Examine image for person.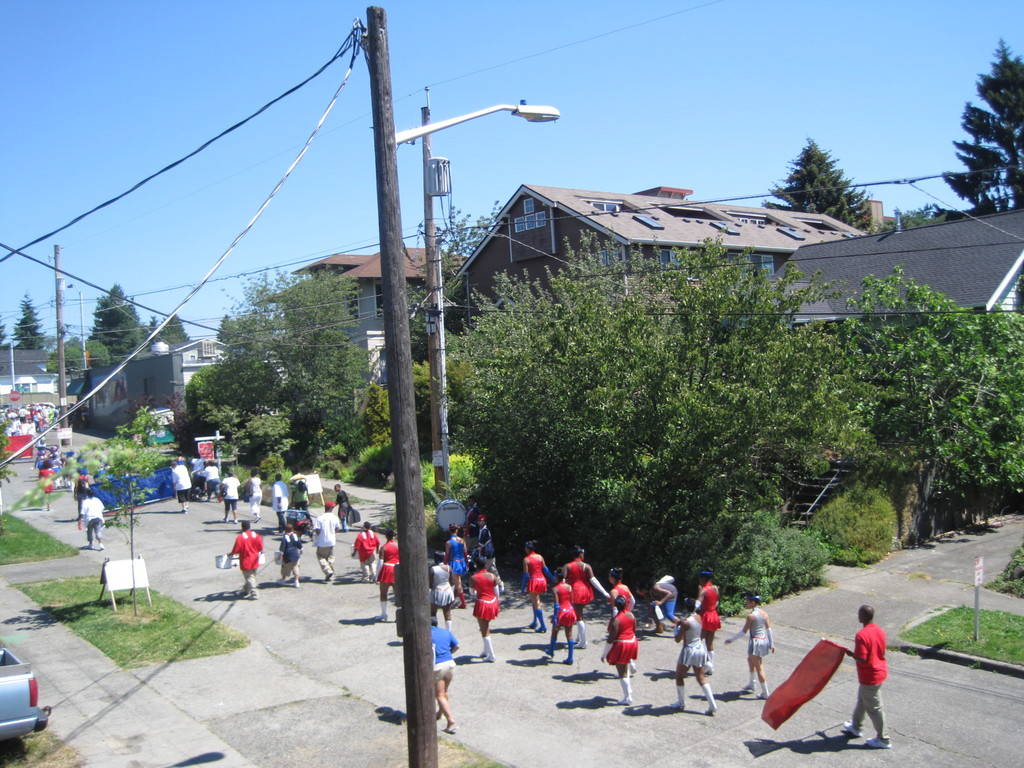
Examination result: (292, 481, 312, 524).
